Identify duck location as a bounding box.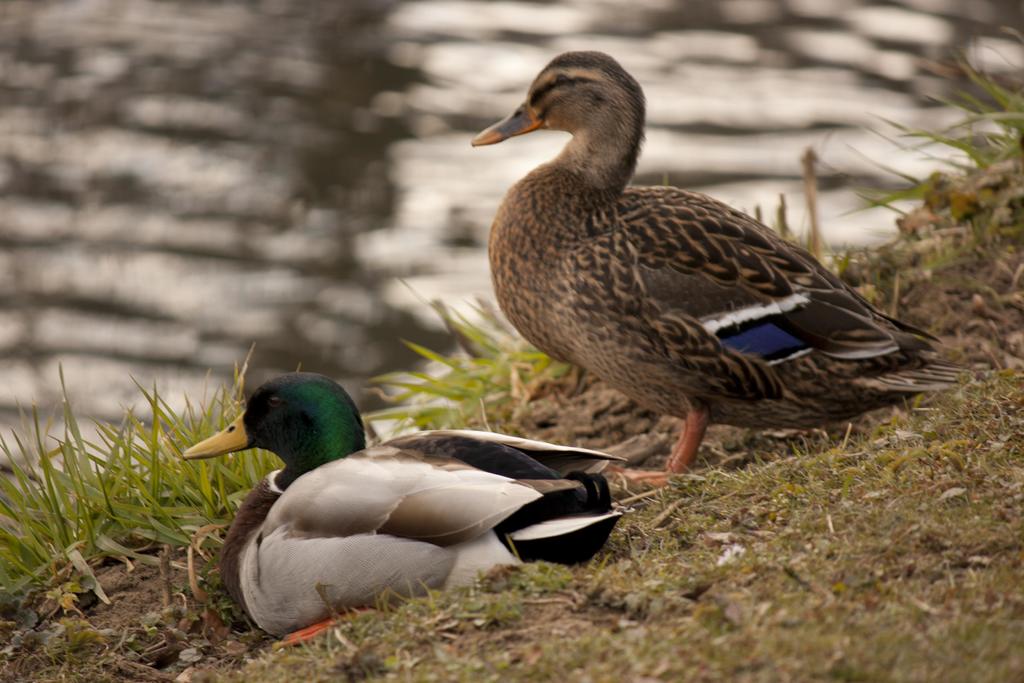
box(164, 379, 620, 650).
